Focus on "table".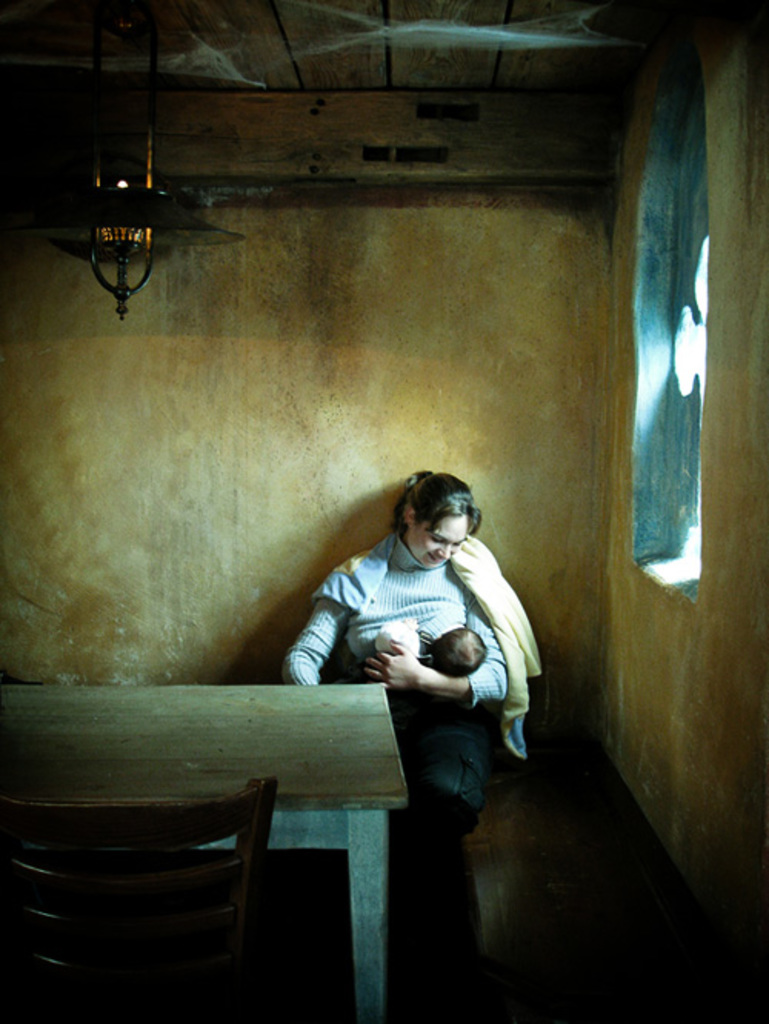
Focused at (left=0, top=715, right=397, bottom=1006).
